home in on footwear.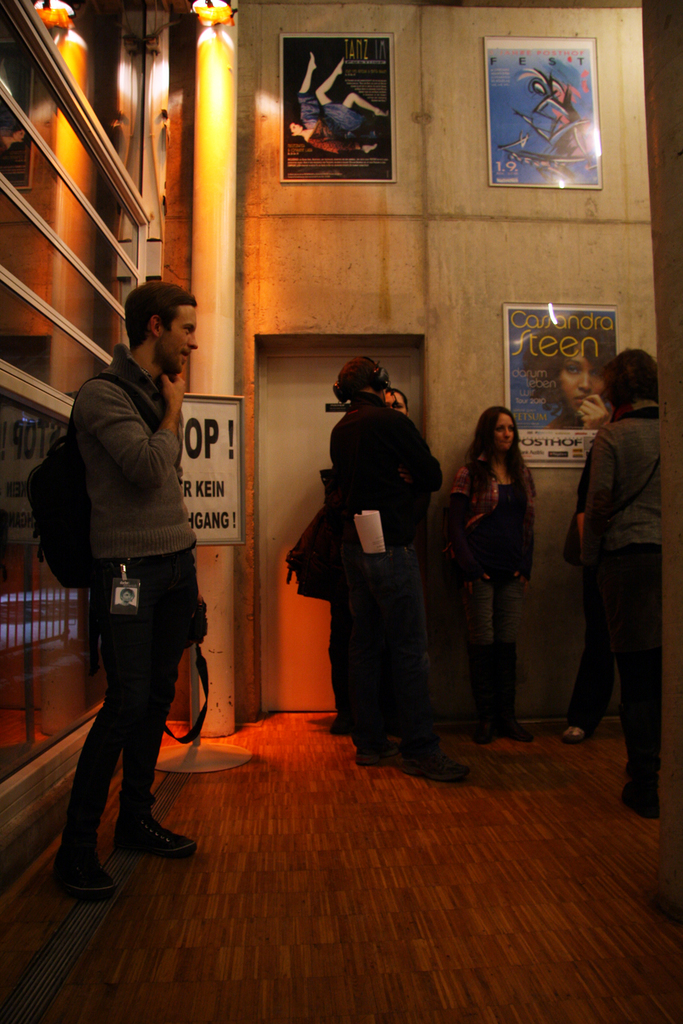
Homed in at 477:649:495:741.
